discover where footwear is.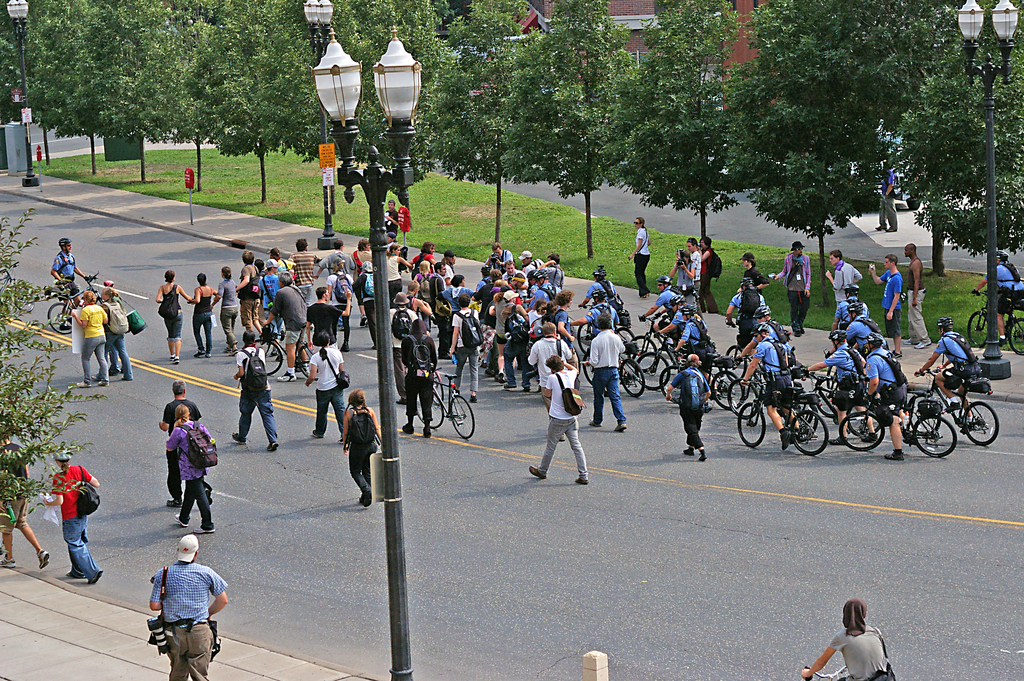
Discovered at bbox=(79, 378, 89, 390).
